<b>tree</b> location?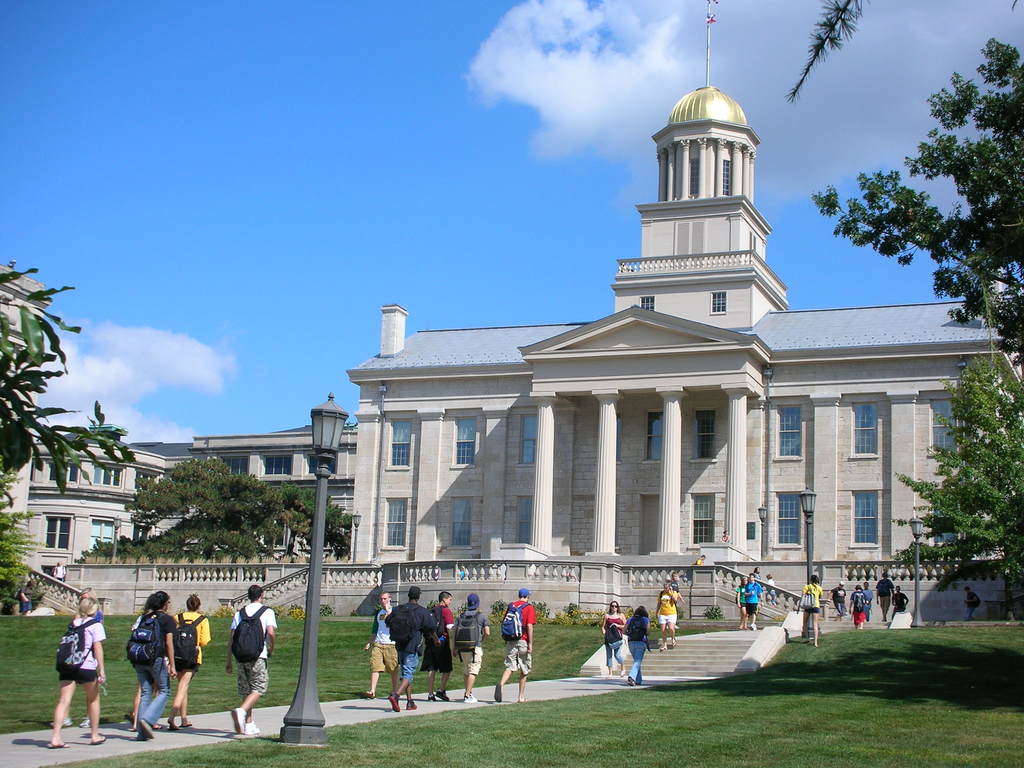
<region>808, 40, 1023, 349</region>
